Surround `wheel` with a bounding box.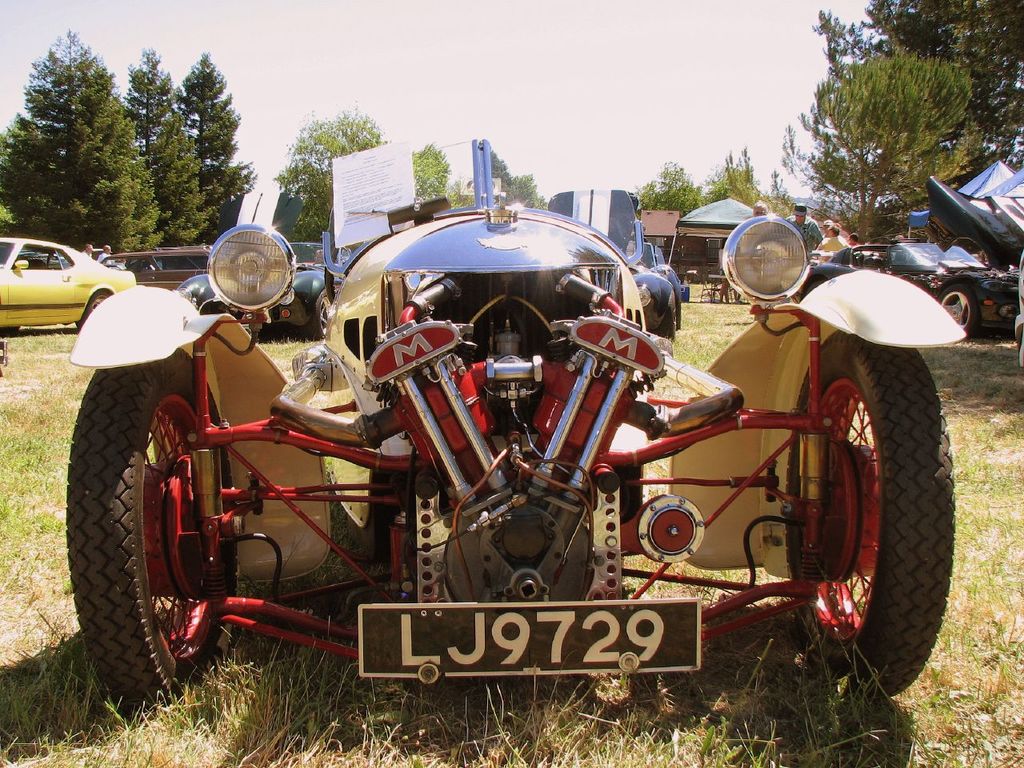
<bbox>674, 300, 682, 332</bbox>.
